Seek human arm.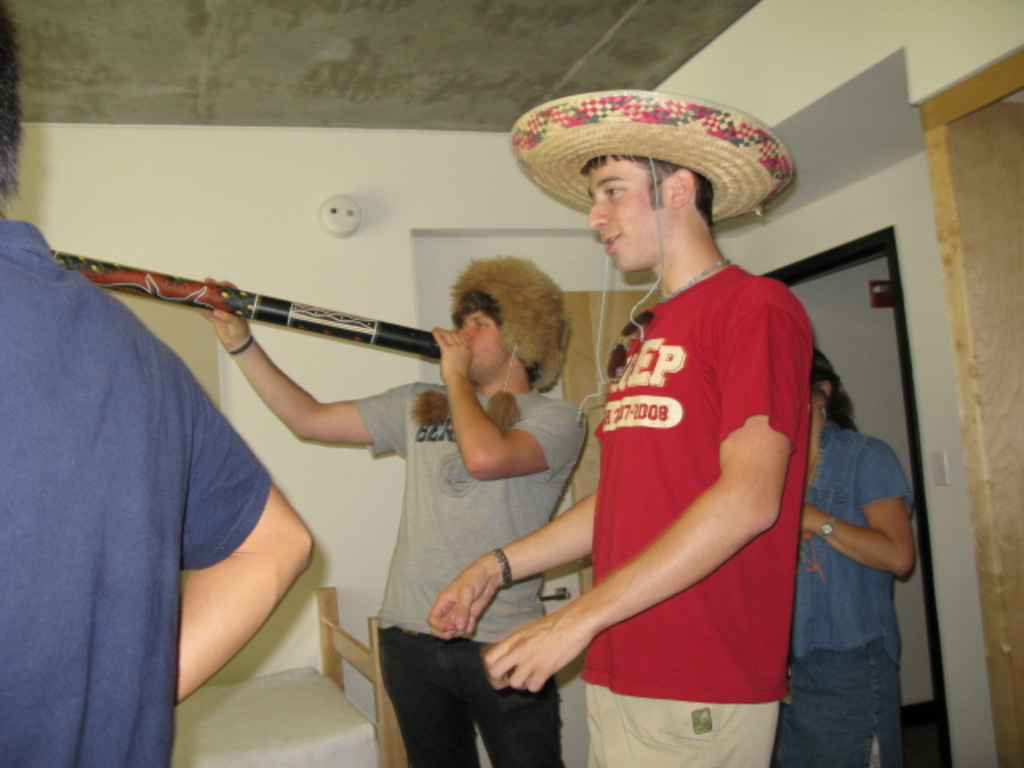
detection(427, 480, 592, 646).
